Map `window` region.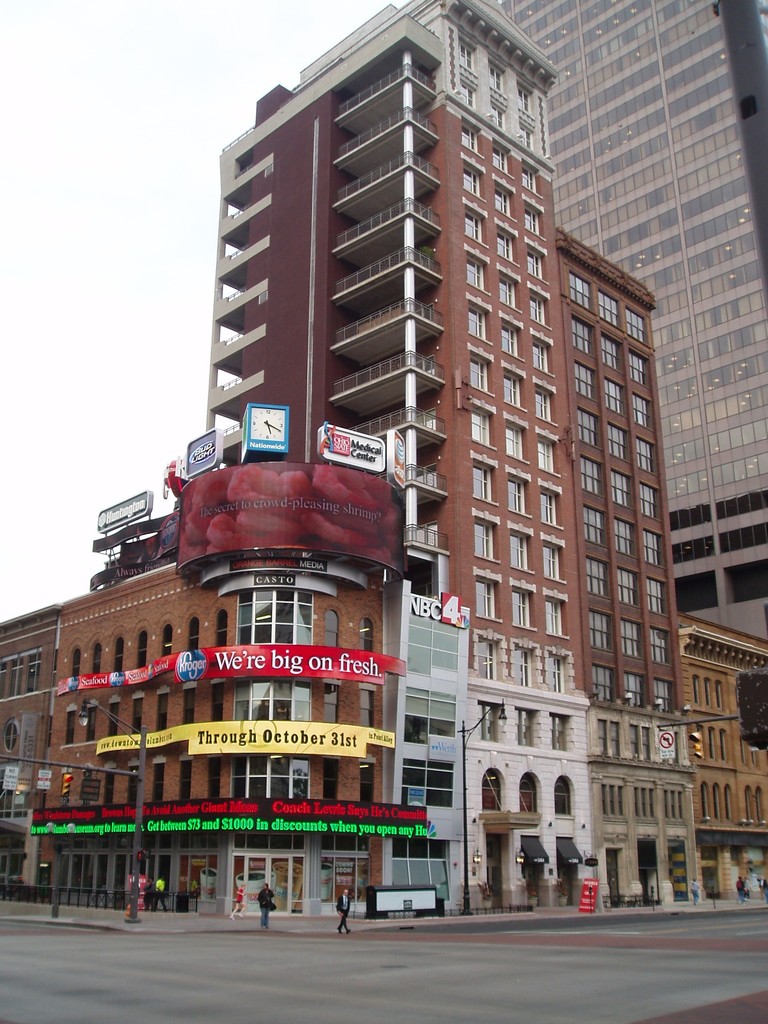
Mapped to left=502, top=367, right=524, bottom=407.
